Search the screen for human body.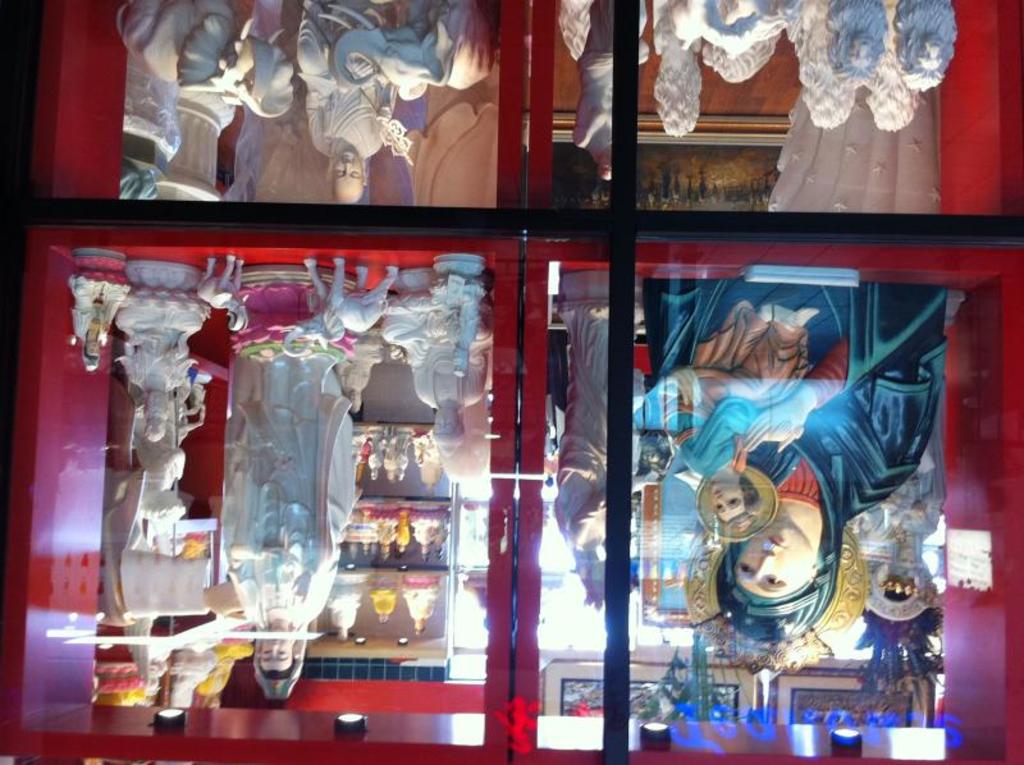
Found at [left=227, top=357, right=357, bottom=701].
